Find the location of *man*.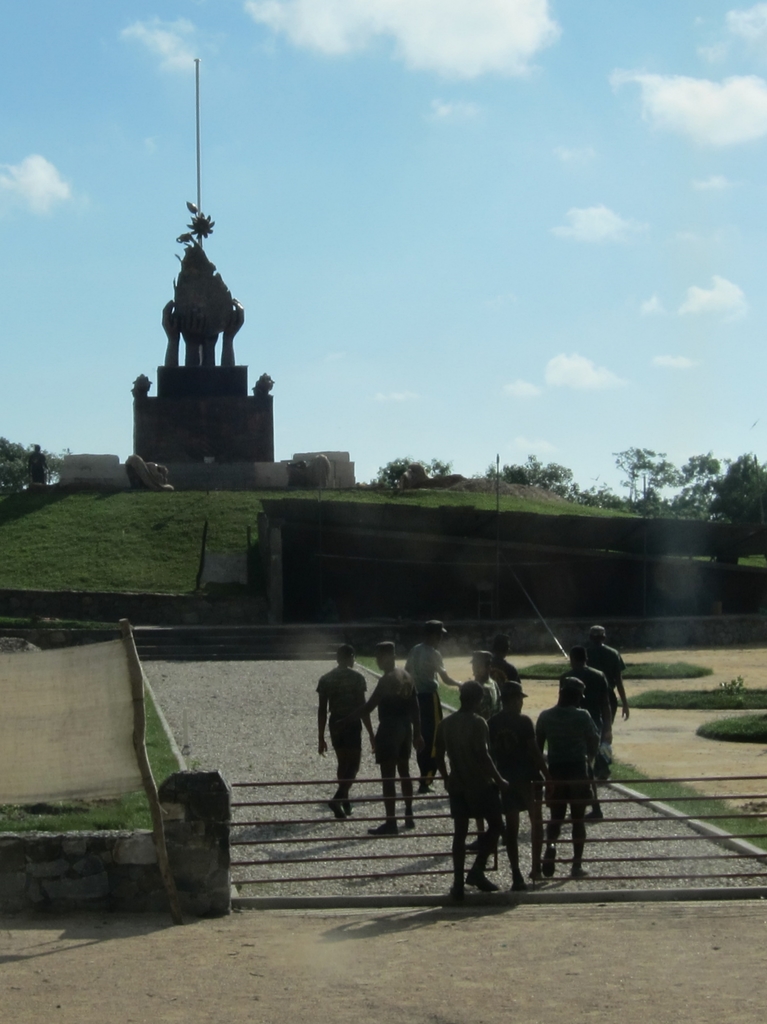
Location: (x1=482, y1=673, x2=549, y2=874).
